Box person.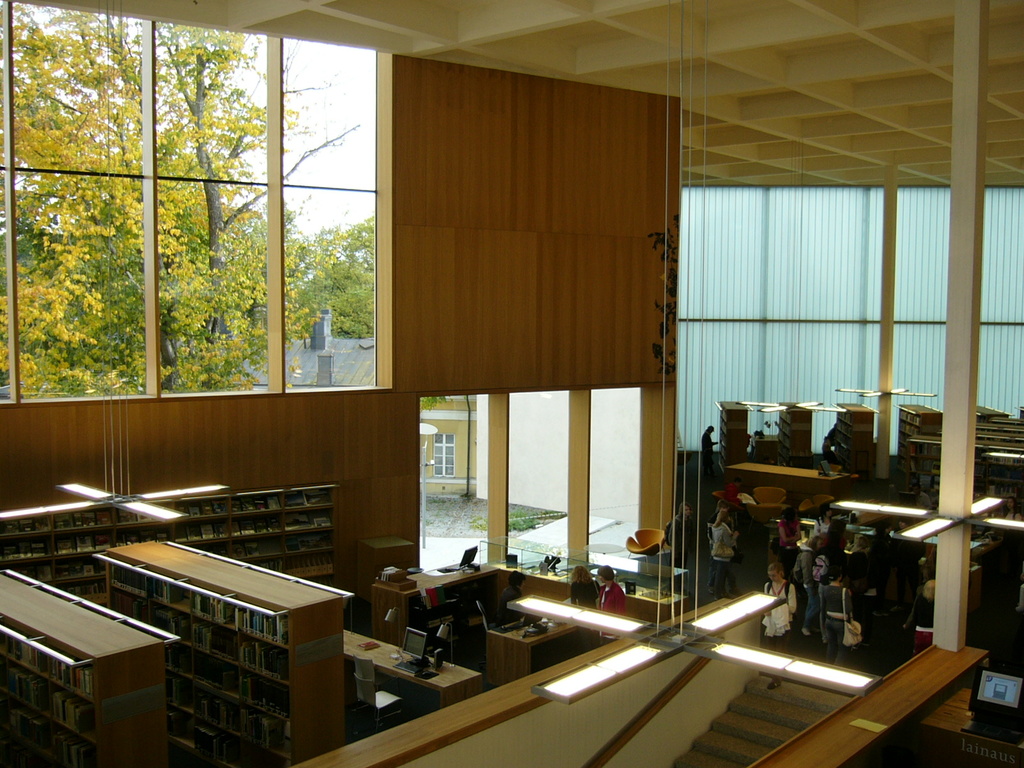
[left=796, top=534, right=826, bottom=634].
